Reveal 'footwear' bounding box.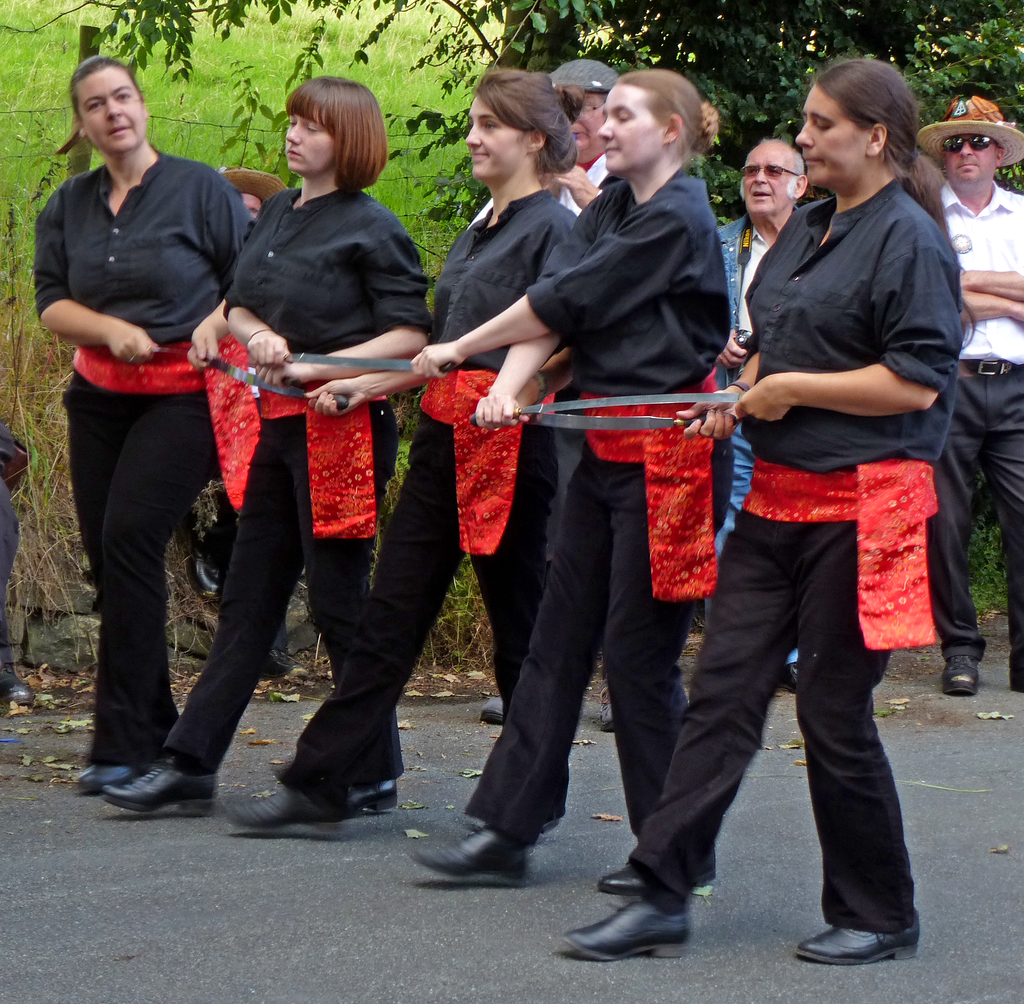
Revealed: Rect(941, 655, 984, 706).
